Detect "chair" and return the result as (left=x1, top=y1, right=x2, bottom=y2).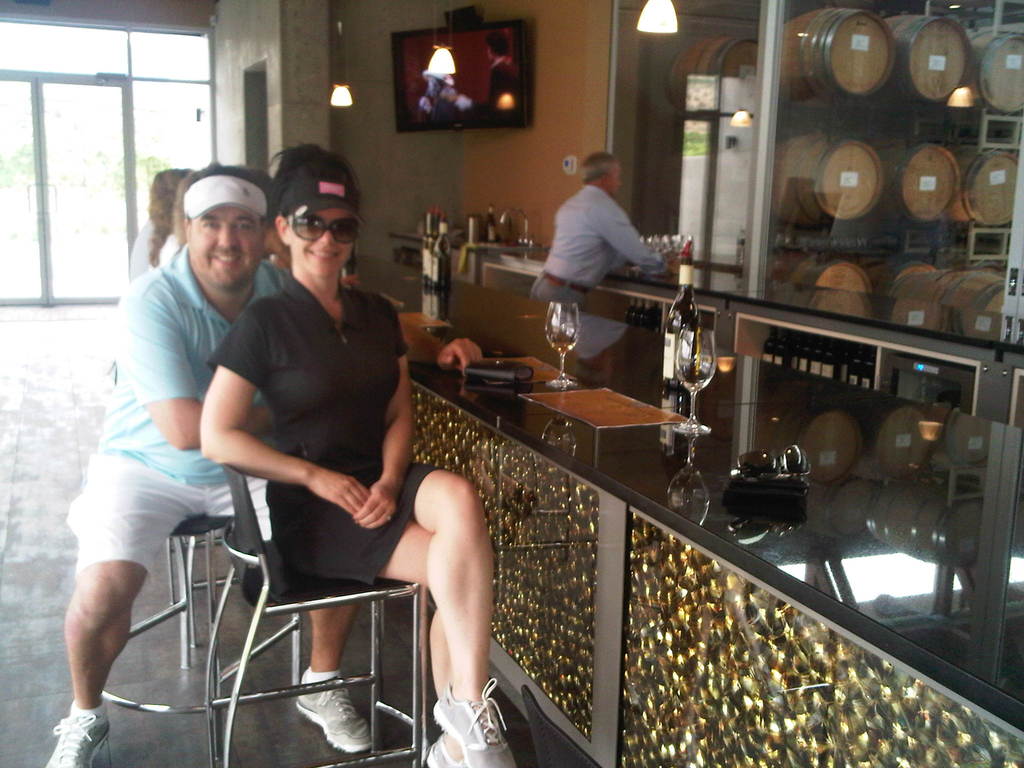
(left=91, top=363, right=301, bottom=719).
